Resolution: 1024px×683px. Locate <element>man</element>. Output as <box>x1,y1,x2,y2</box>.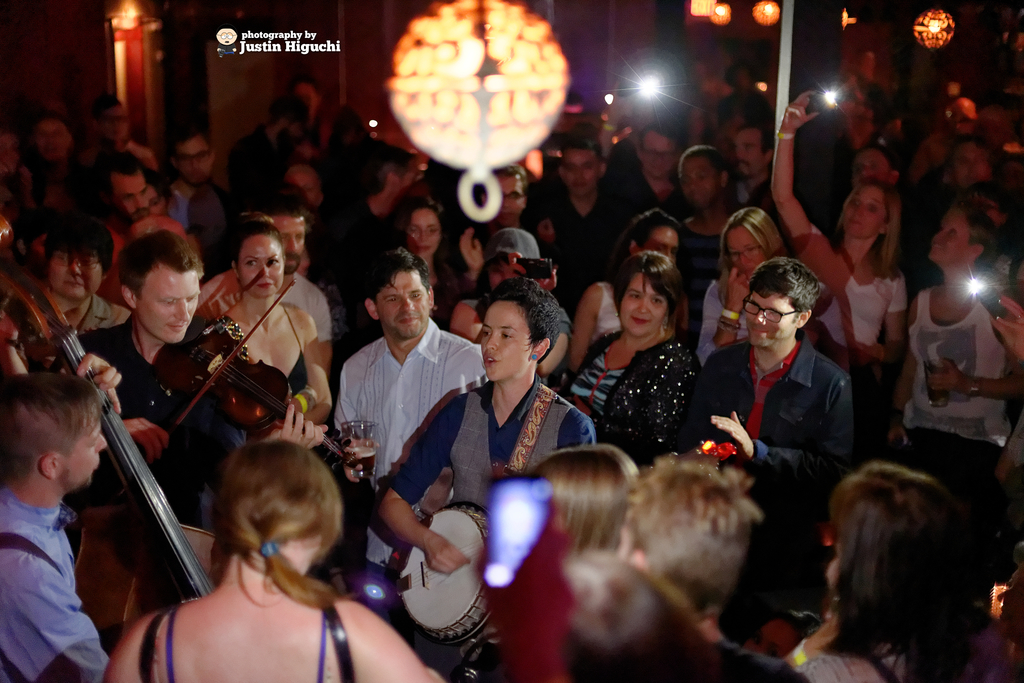
<box>719,56,777,128</box>.
